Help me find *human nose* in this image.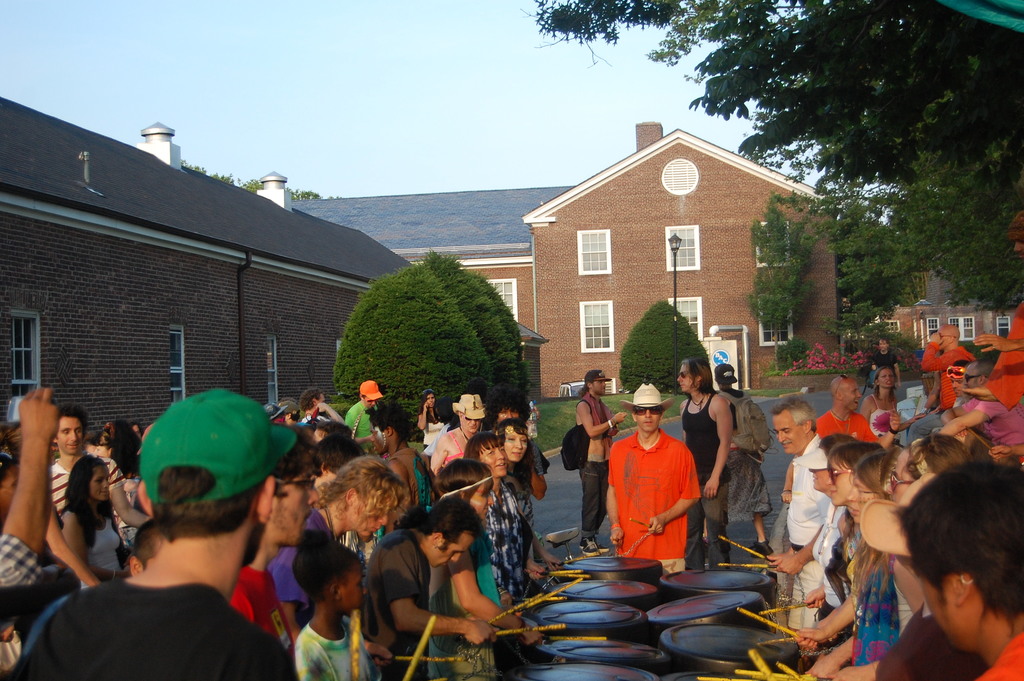
Found it: {"x1": 103, "y1": 480, "x2": 109, "y2": 488}.
